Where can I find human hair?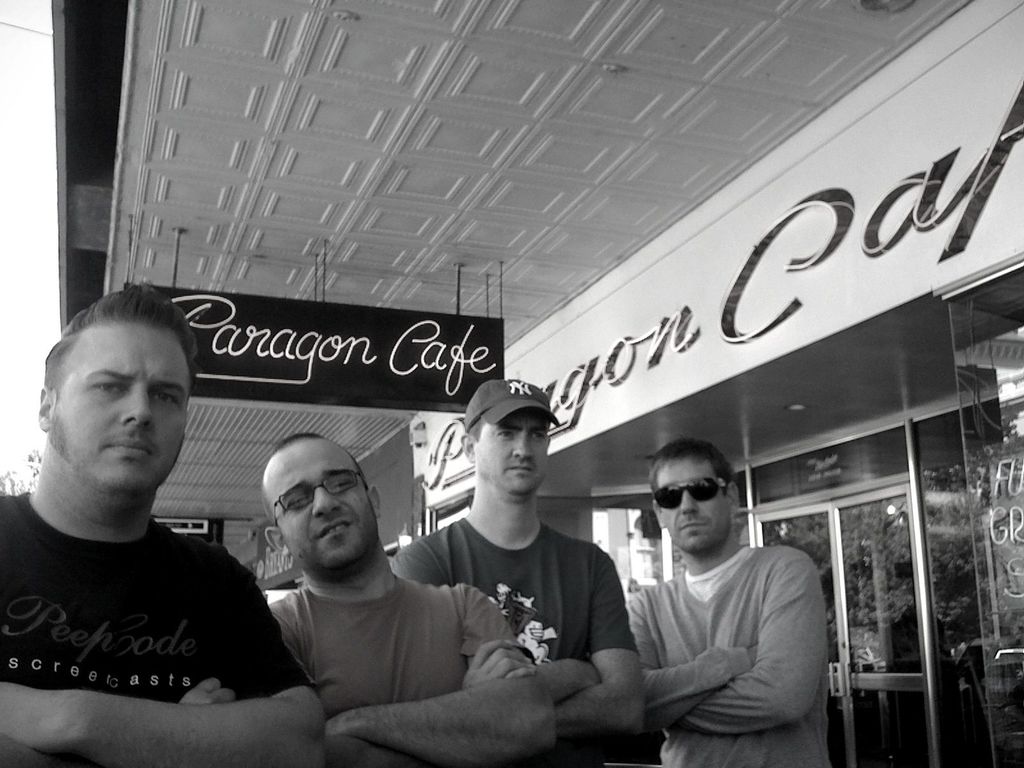
You can find it at select_region(275, 430, 370, 491).
